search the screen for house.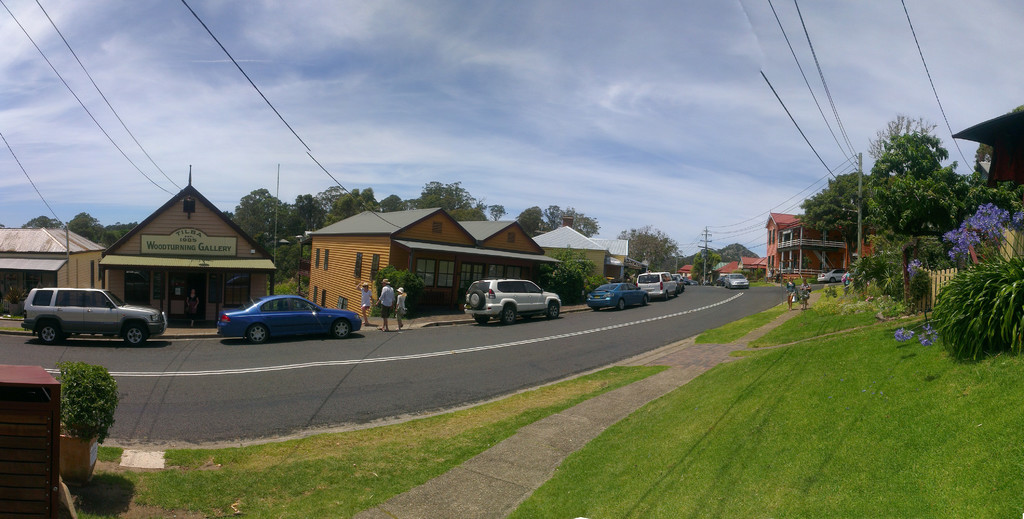
Found at x1=102 y1=175 x2=276 y2=327.
